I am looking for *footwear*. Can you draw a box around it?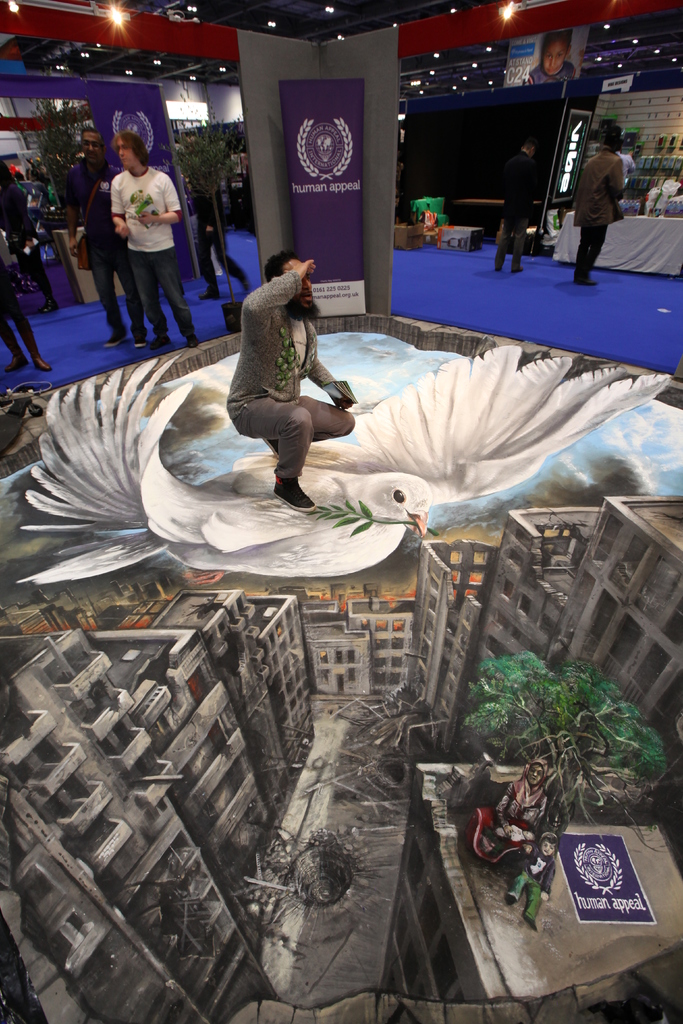
Sure, the bounding box is crop(150, 334, 169, 346).
